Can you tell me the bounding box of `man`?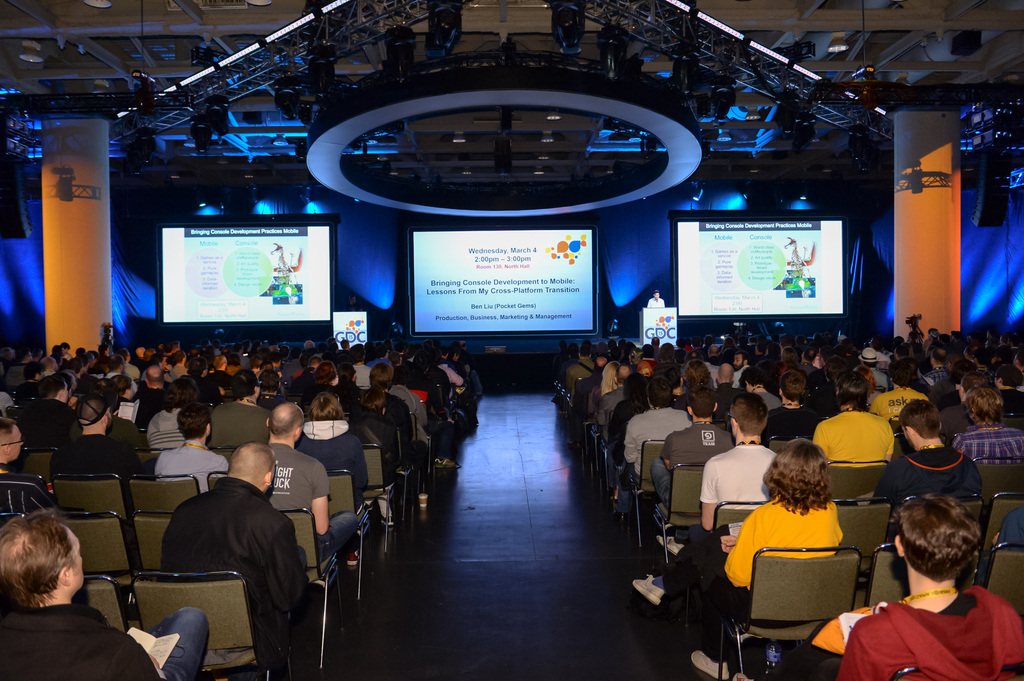
bbox=(267, 400, 351, 559).
